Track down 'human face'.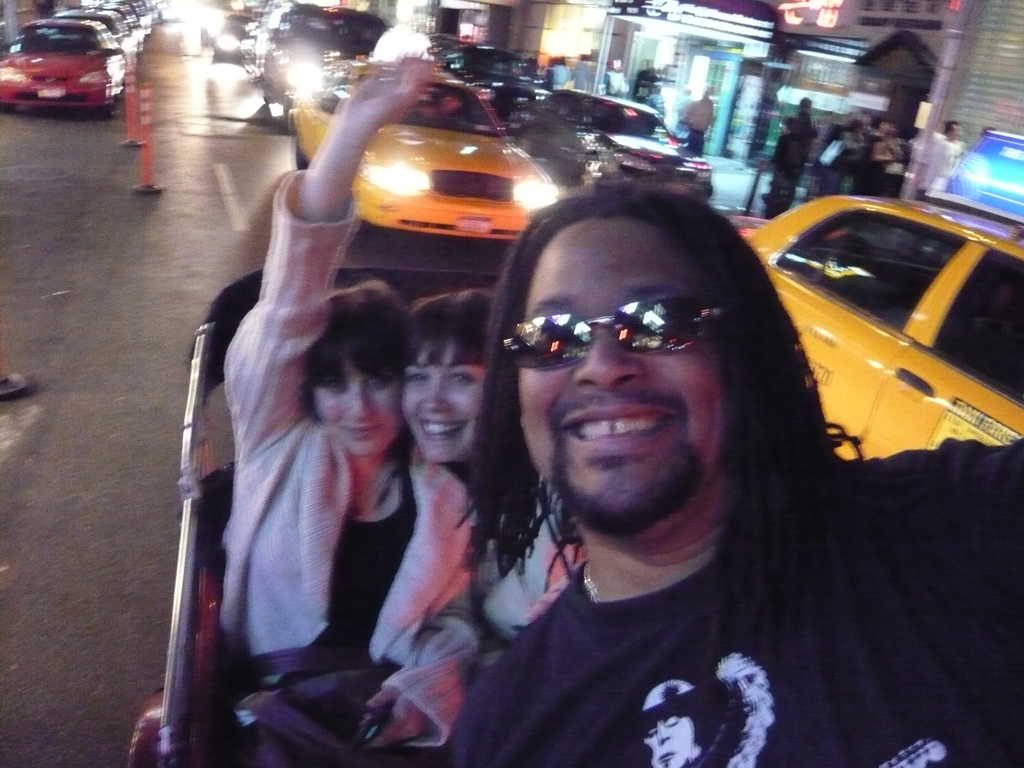
Tracked to select_region(314, 353, 403, 455).
